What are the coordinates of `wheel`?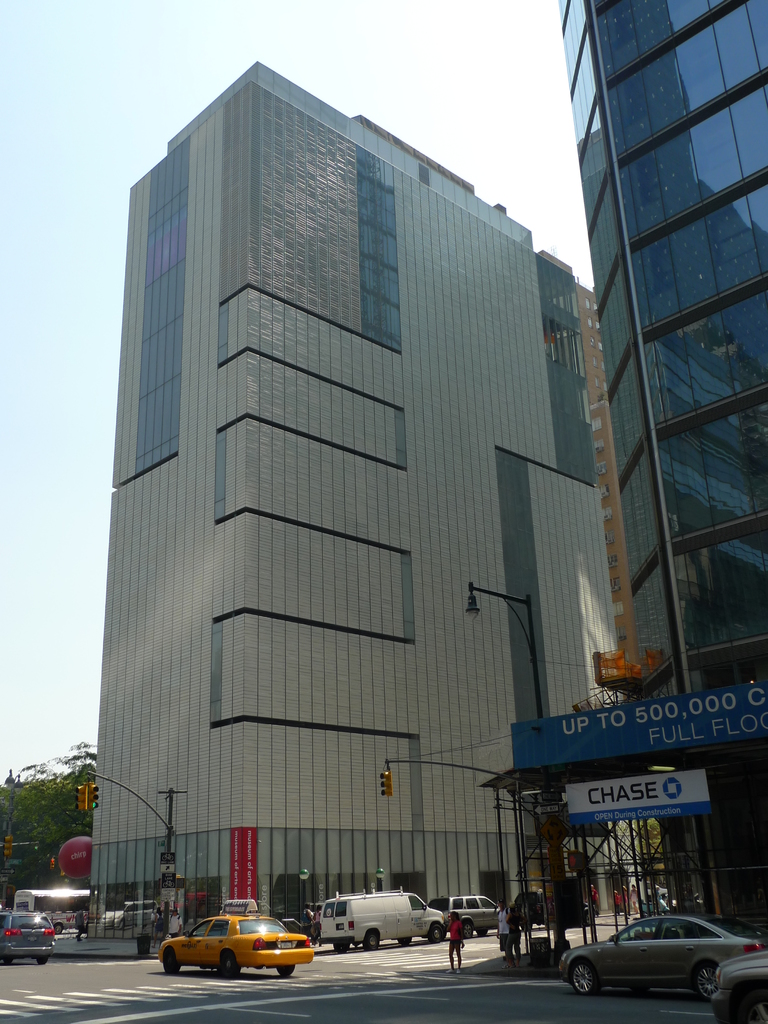
rect(219, 950, 242, 980).
